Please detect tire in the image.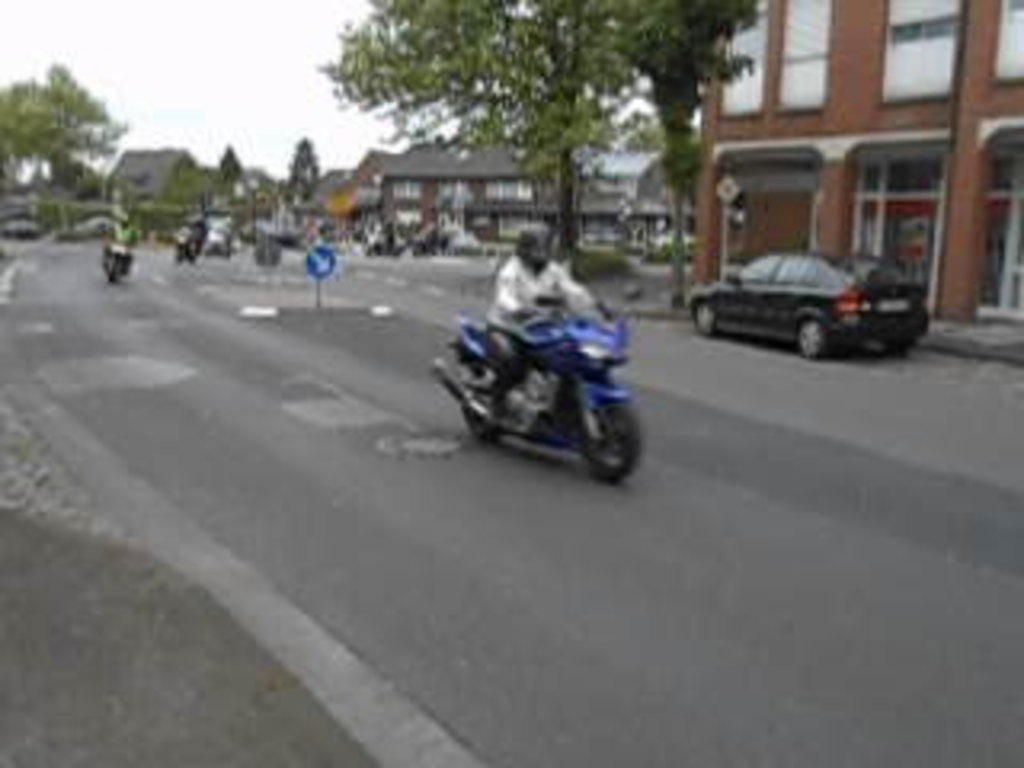
left=694, top=298, right=717, bottom=339.
